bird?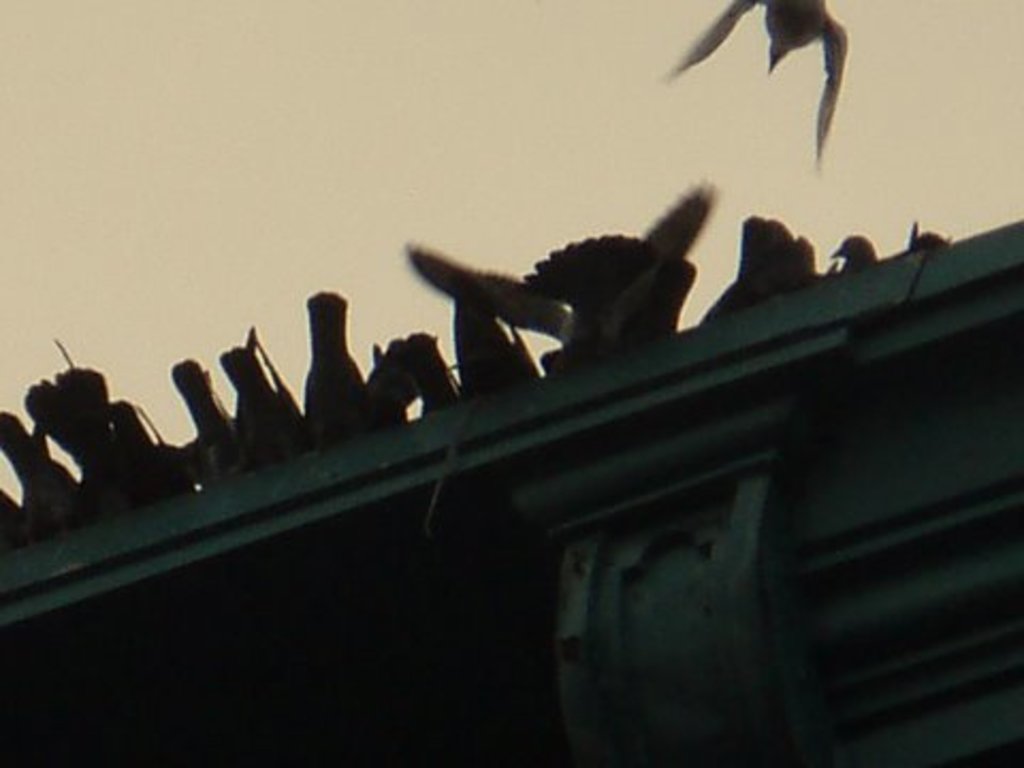
[x1=661, y1=0, x2=873, y2=132]
